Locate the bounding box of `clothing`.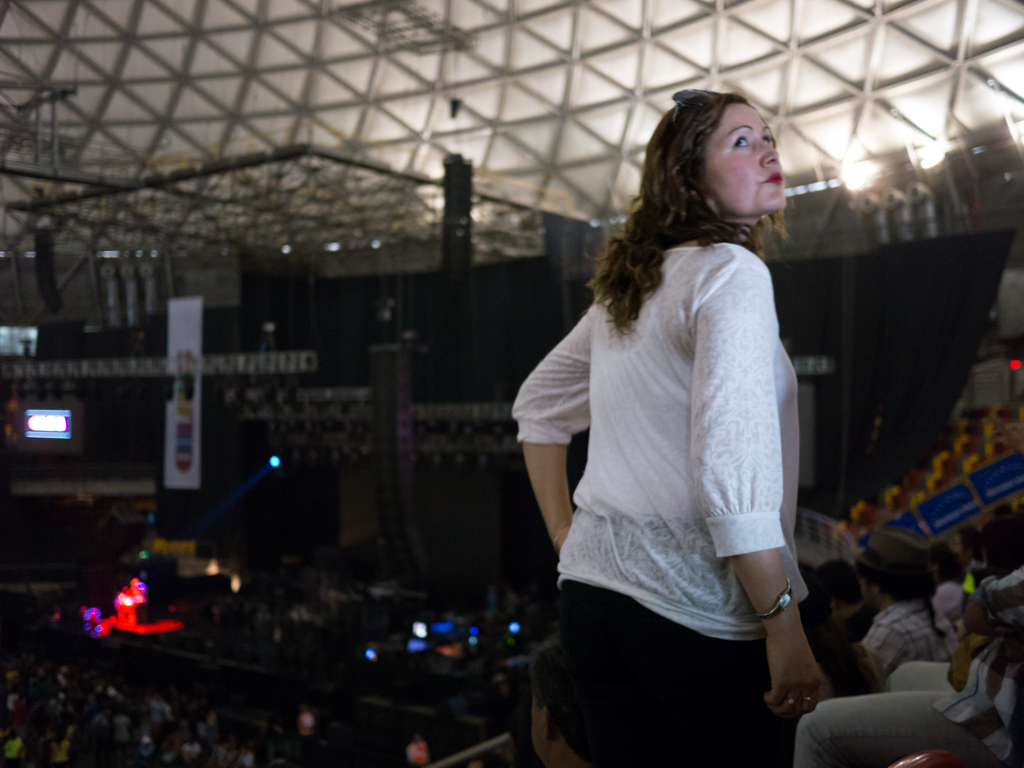
Bounding box: [left=861, top=605, right=931, bottom=682].
